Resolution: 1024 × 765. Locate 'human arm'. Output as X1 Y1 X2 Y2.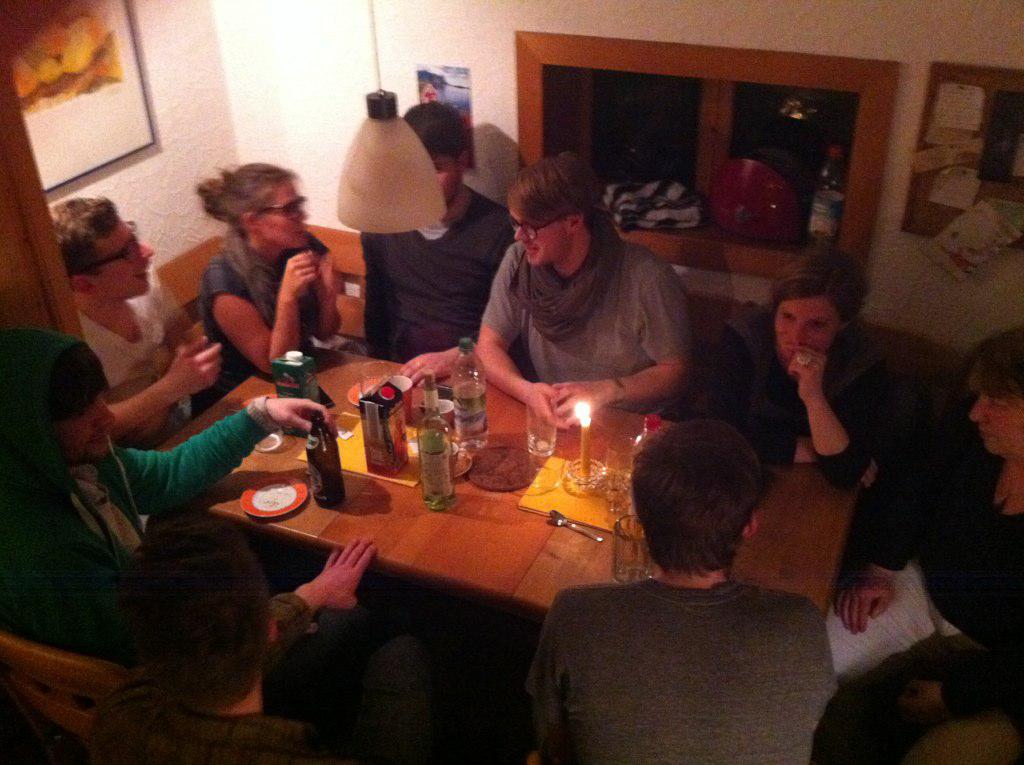
351 229 386 358.
